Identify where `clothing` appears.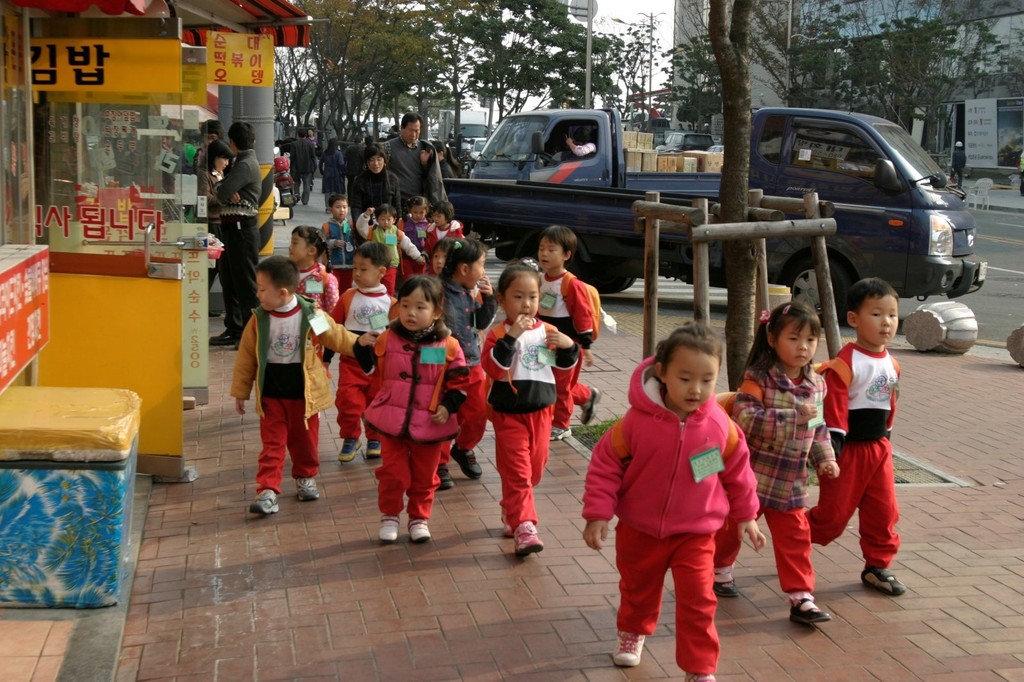
Appears at 200,168,214,209.
